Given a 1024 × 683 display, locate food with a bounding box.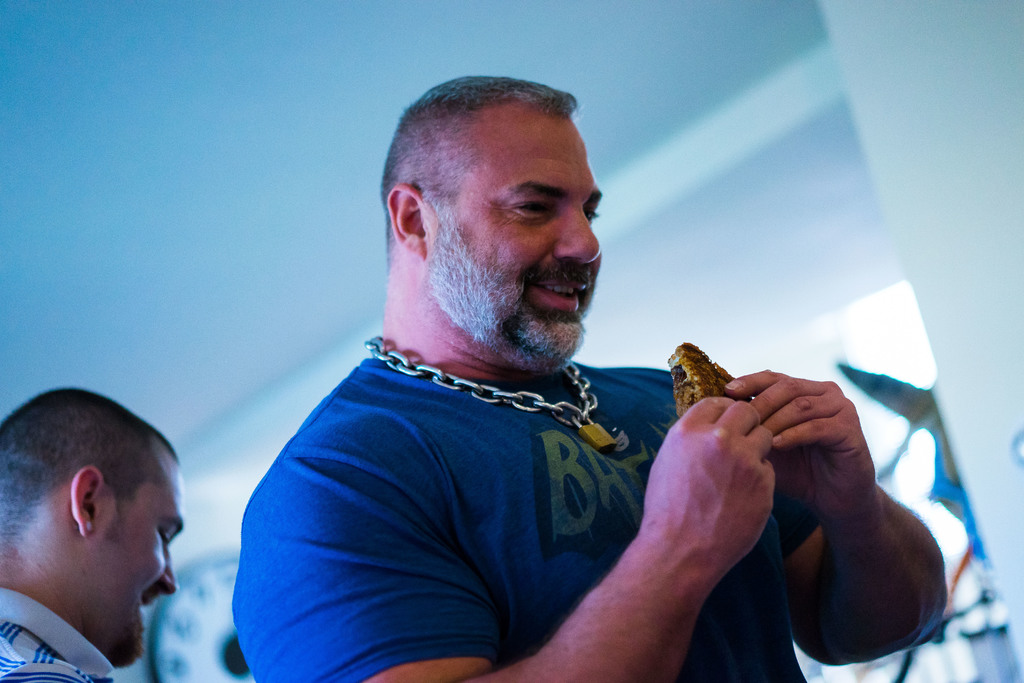
Located: [684, 347, 733, 415].
